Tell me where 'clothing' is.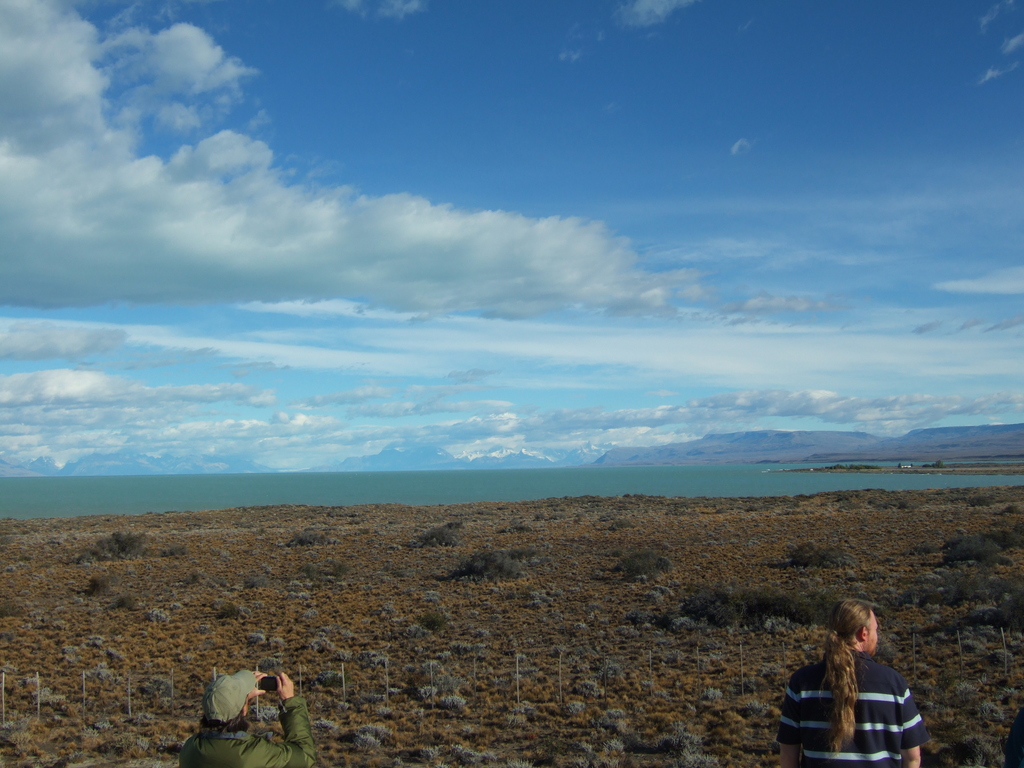
'clothing' is at bbox=(182, 692, 322, 767).
